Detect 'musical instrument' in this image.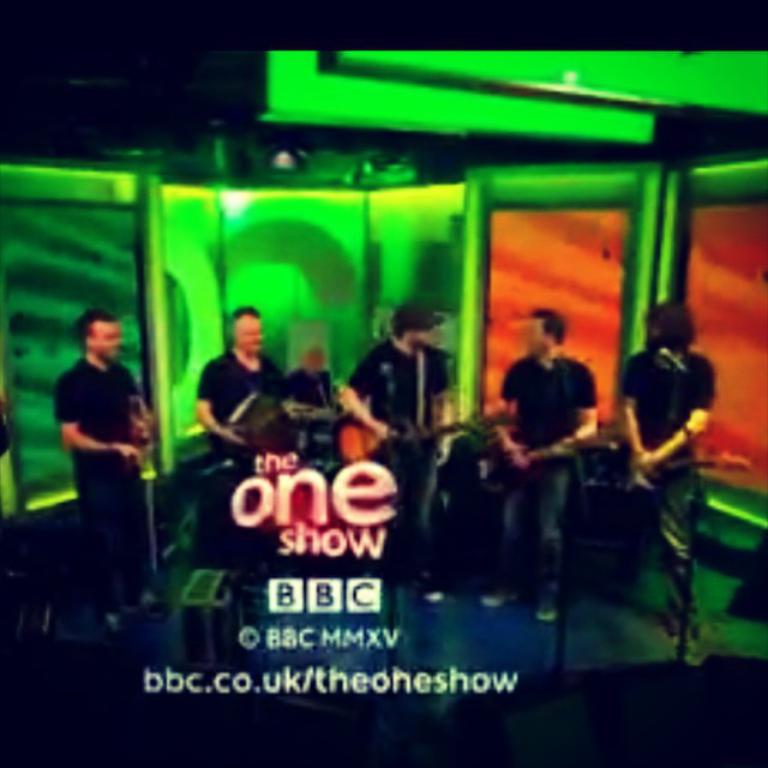
Detection: bbox=[335, 419, 488, 466].
